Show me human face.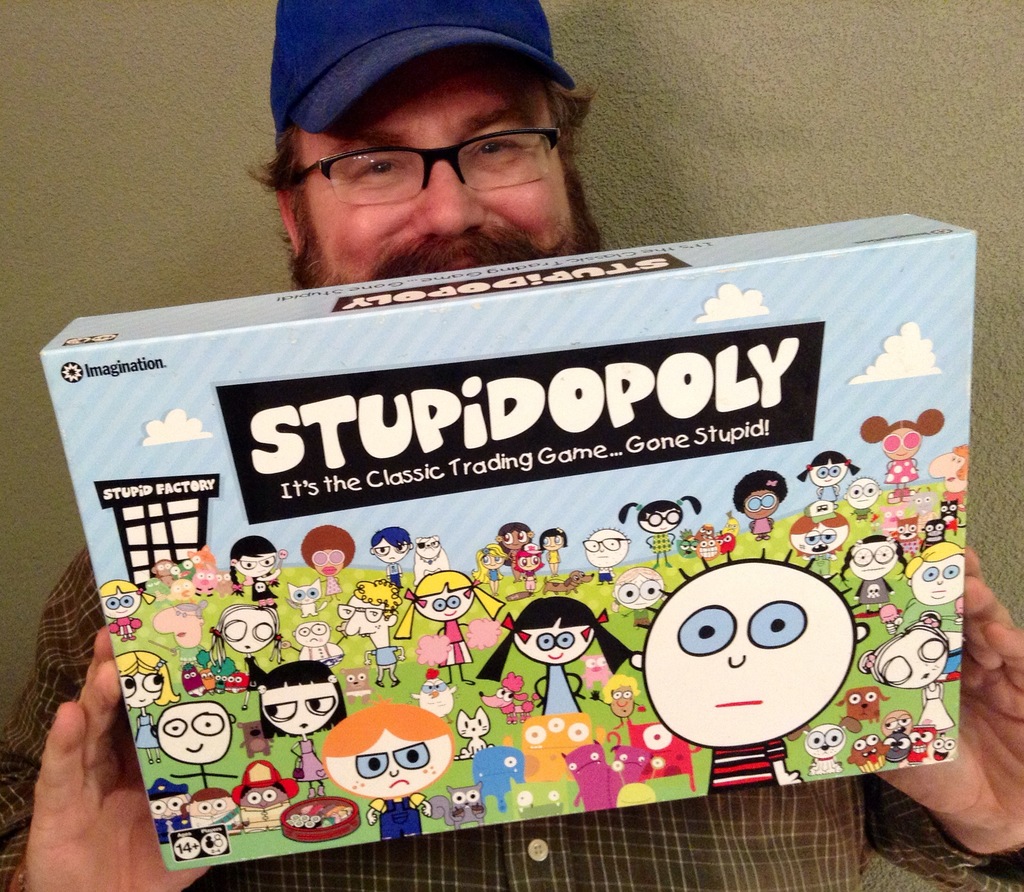
human face is here: (225,613,273,654).
